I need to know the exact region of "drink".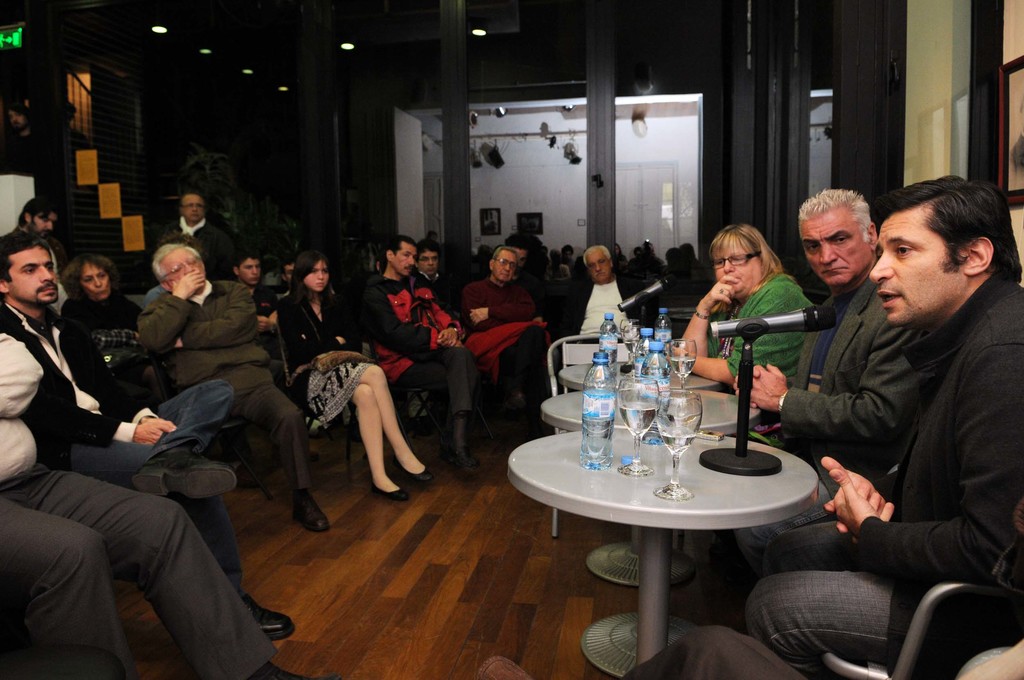
Region: locate(617, 398, 658, 439).
